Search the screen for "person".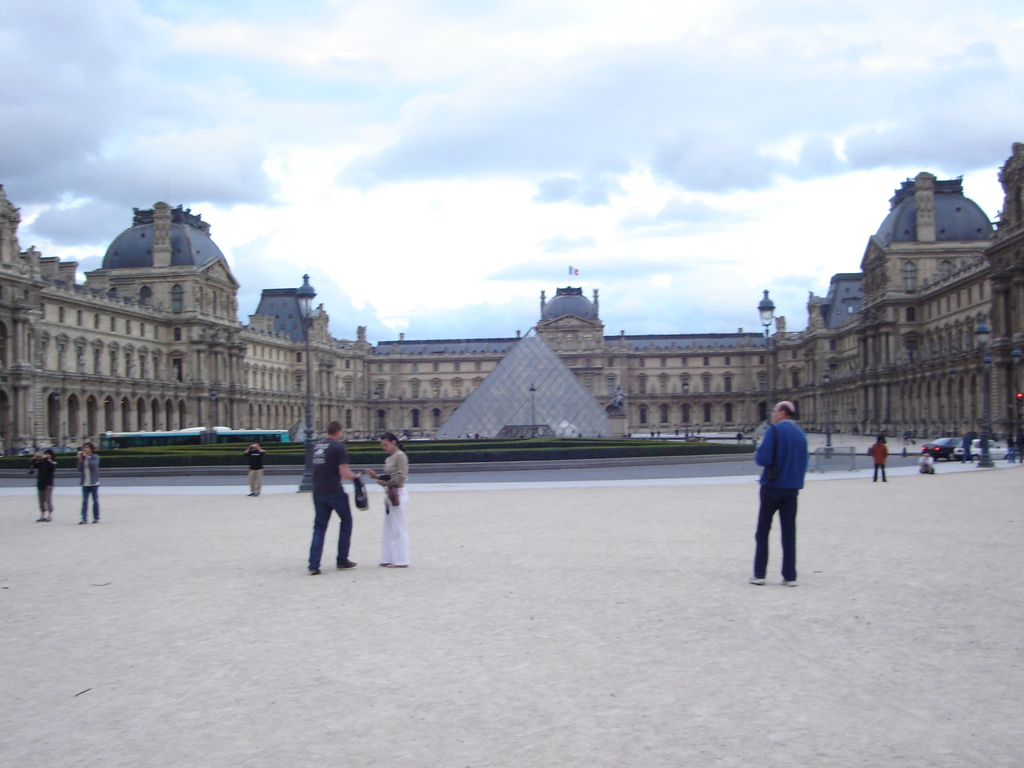
Found at 364, 430, 412, 570.
